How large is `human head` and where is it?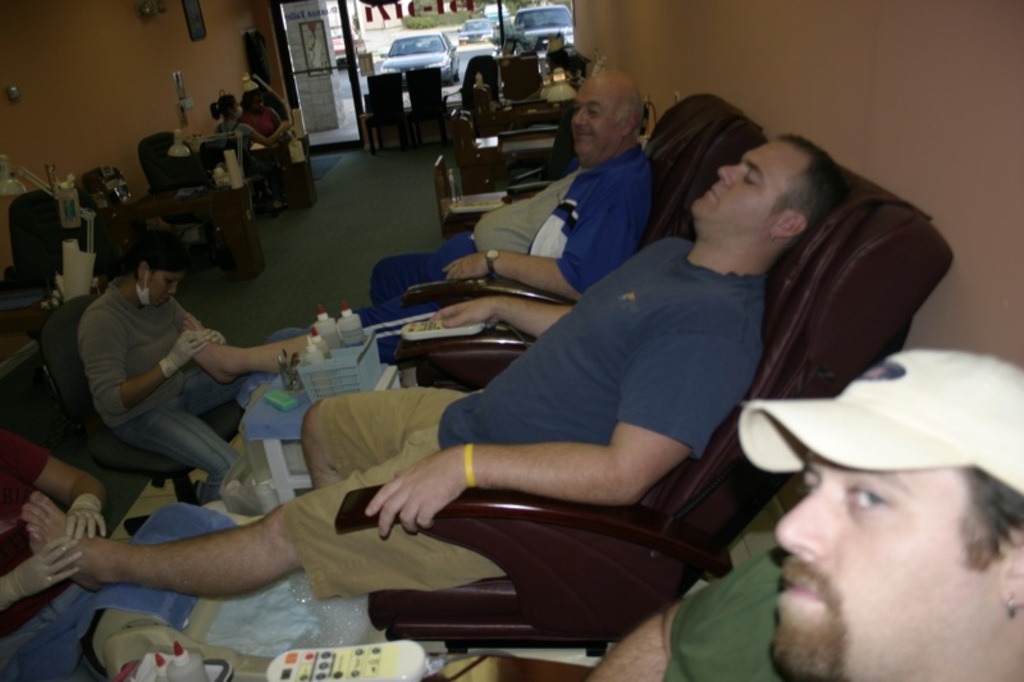
Bounding box: (left=242, top=88, right=259, bottom=115).
